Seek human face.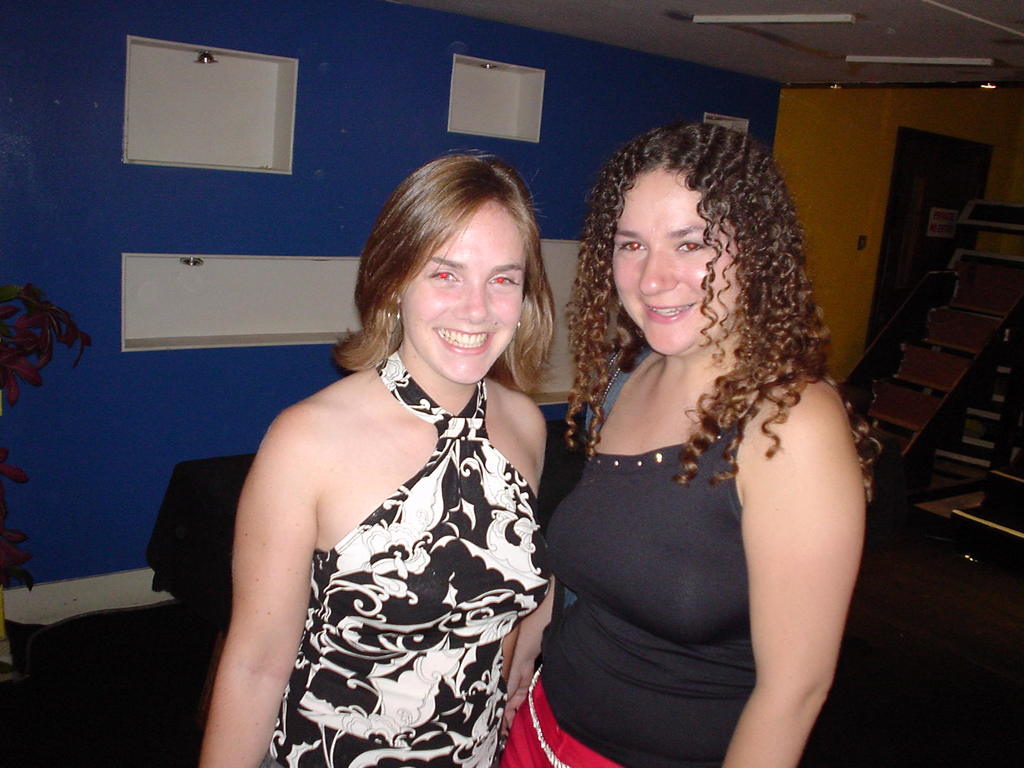
detection(607, 161, 744, 355).
